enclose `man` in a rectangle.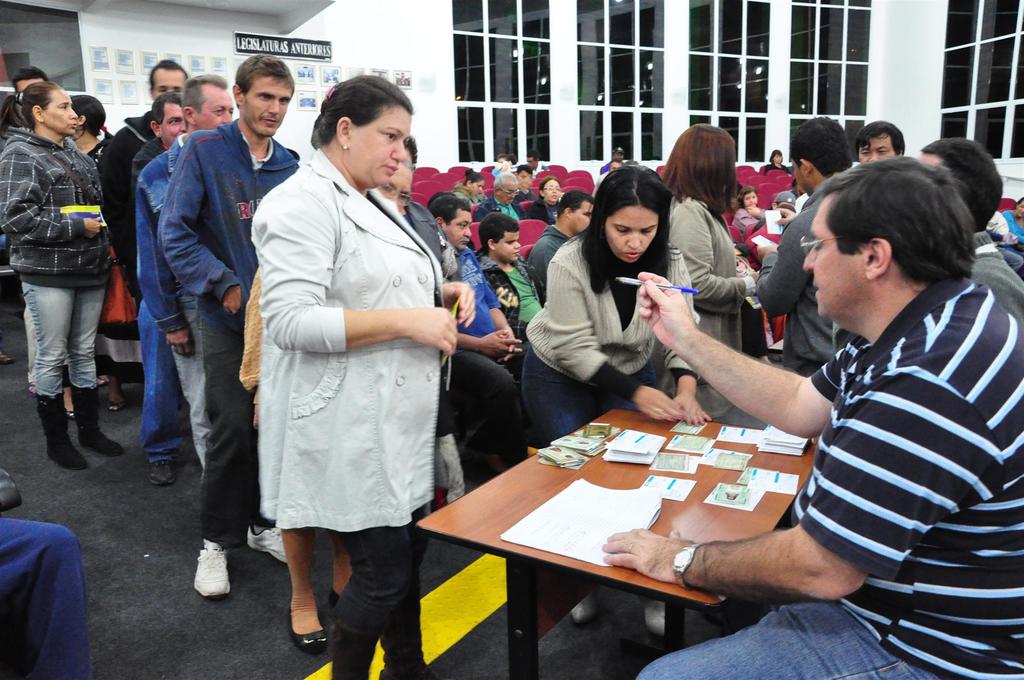
{"left": 755, "top": 116, "right": 854, "bottom": 376}.
